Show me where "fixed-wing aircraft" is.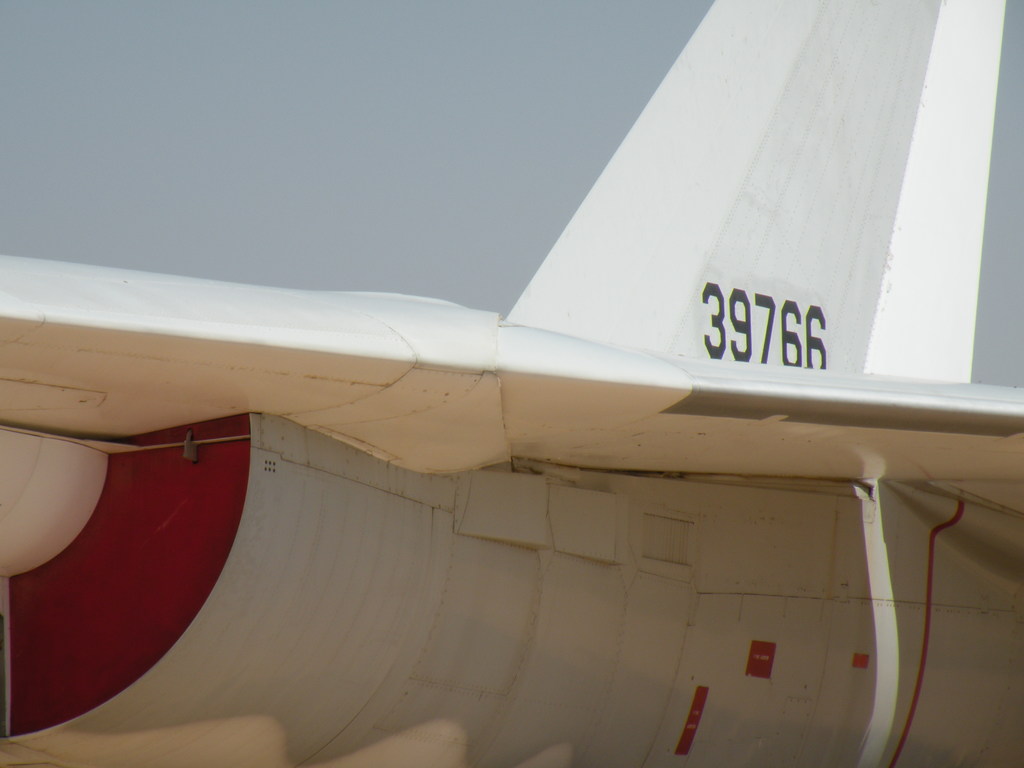
"fixed-wing aircraft" is at bbox(1, 3, 1023, 767).
